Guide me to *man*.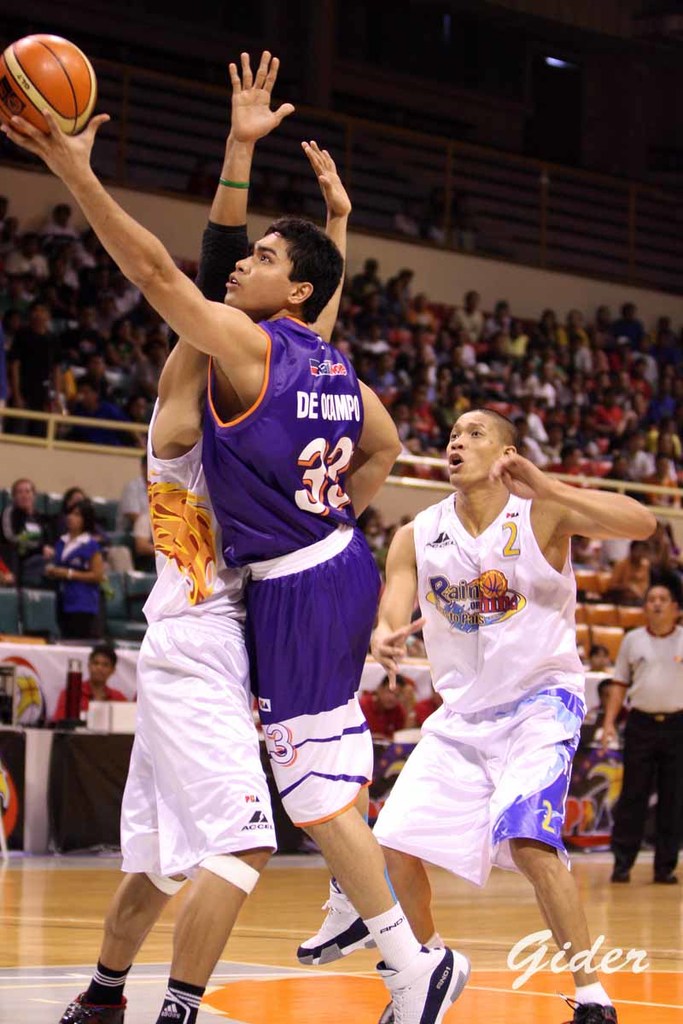
Guidance: <box>48,631,132,723</box>.
